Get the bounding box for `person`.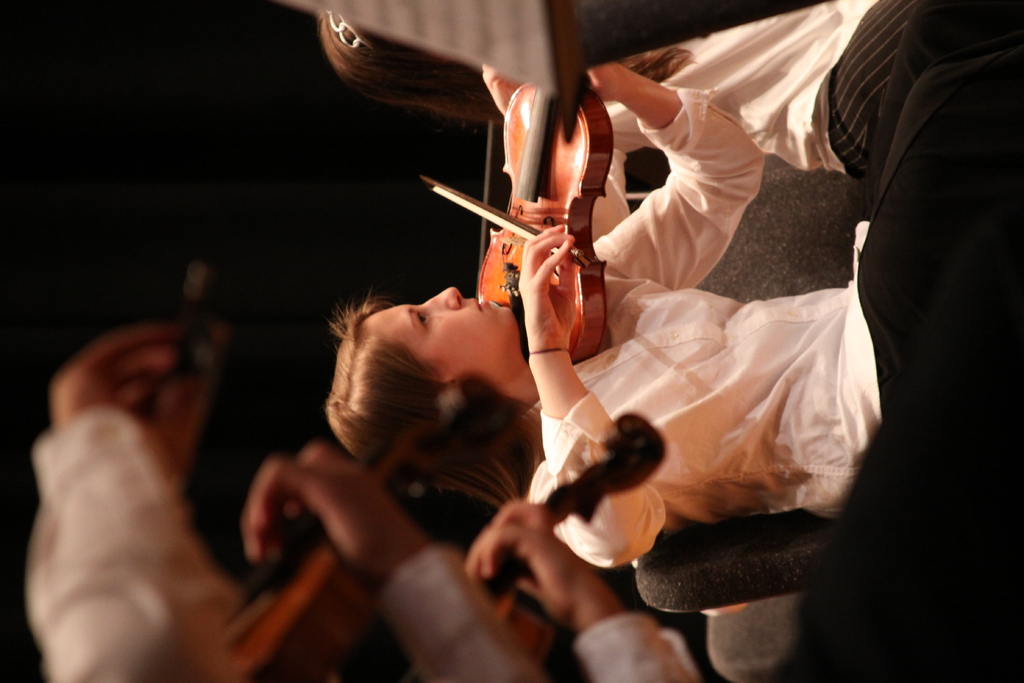
317, 46, 993, 574.
